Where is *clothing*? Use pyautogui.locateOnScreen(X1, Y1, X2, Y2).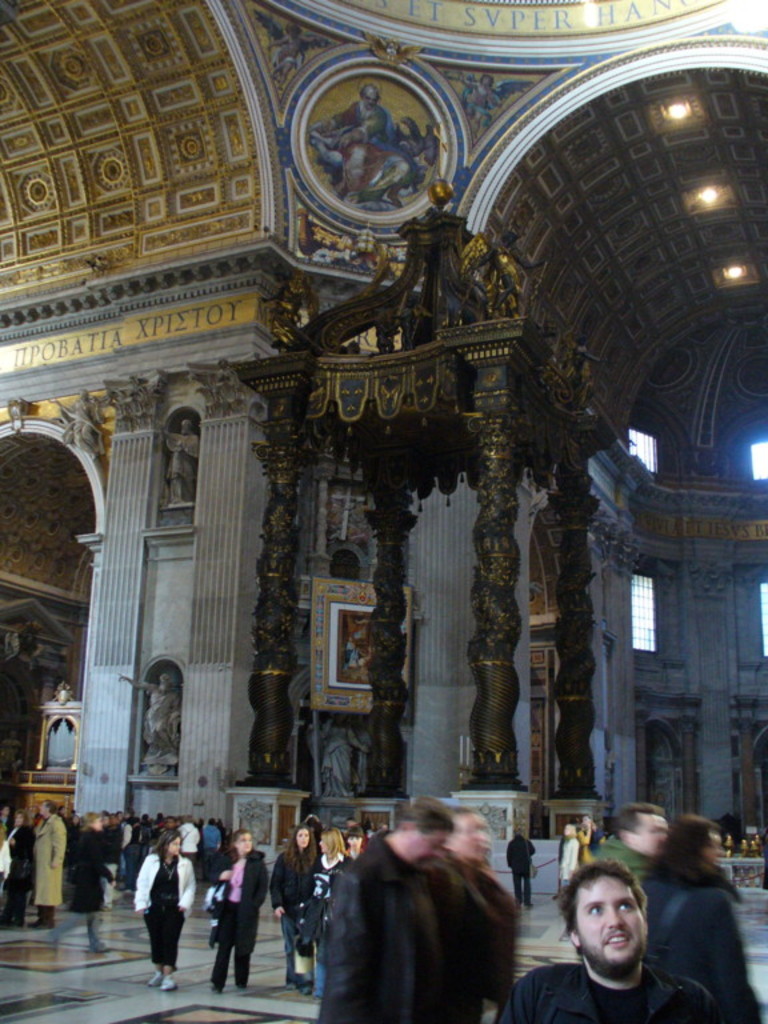
pyautogui.locateOnScreen(492, 956, 713, 1023).
